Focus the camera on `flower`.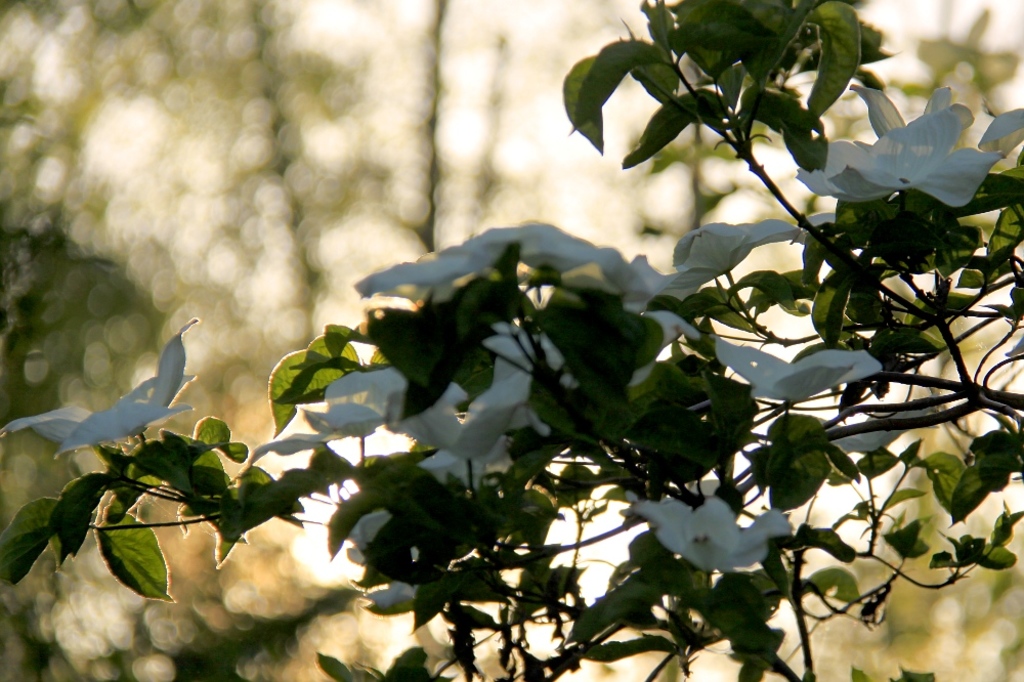
Focus region: rect(0, 317, 195, 454).
